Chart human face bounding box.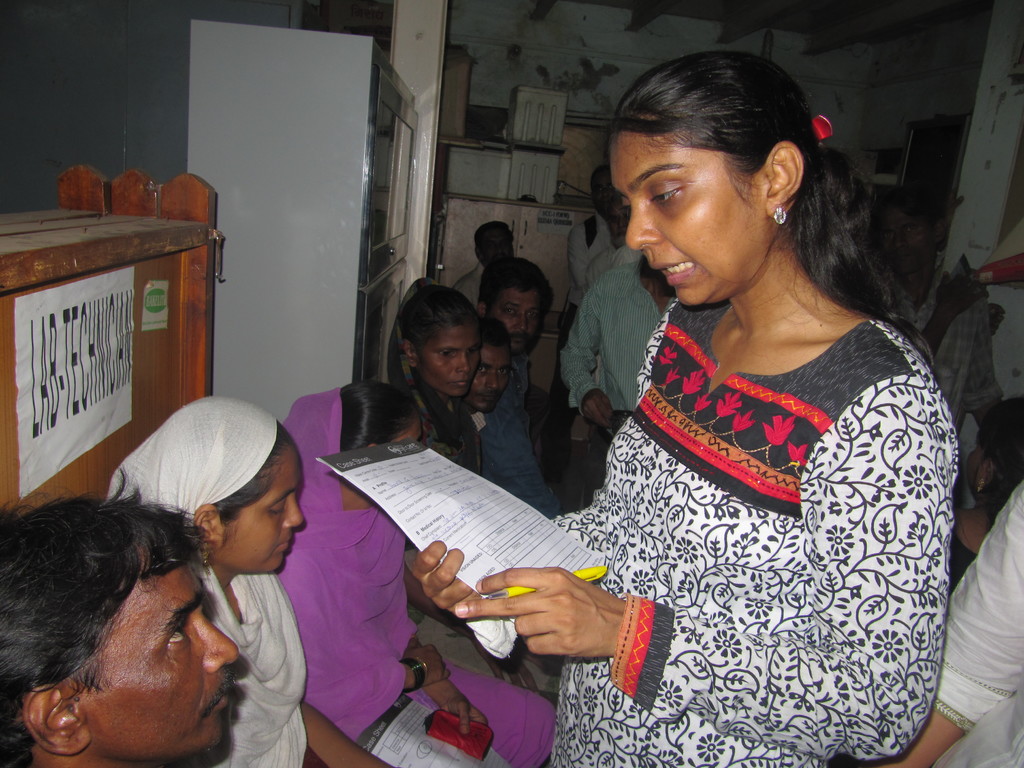
Charted: {"x1": 463, "y1": 341, "x2": 513, "y2": 413}.
